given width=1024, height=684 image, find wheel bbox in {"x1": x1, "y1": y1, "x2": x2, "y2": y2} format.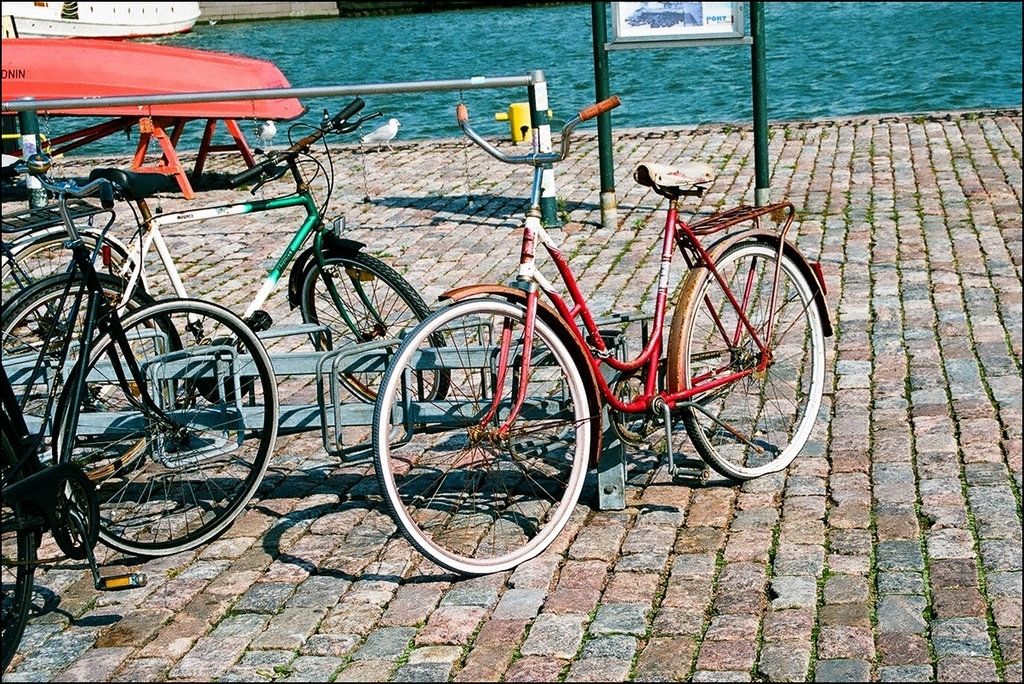
{"x1": 56, "y1": 299, "x2": 287, "y2": 554}.
